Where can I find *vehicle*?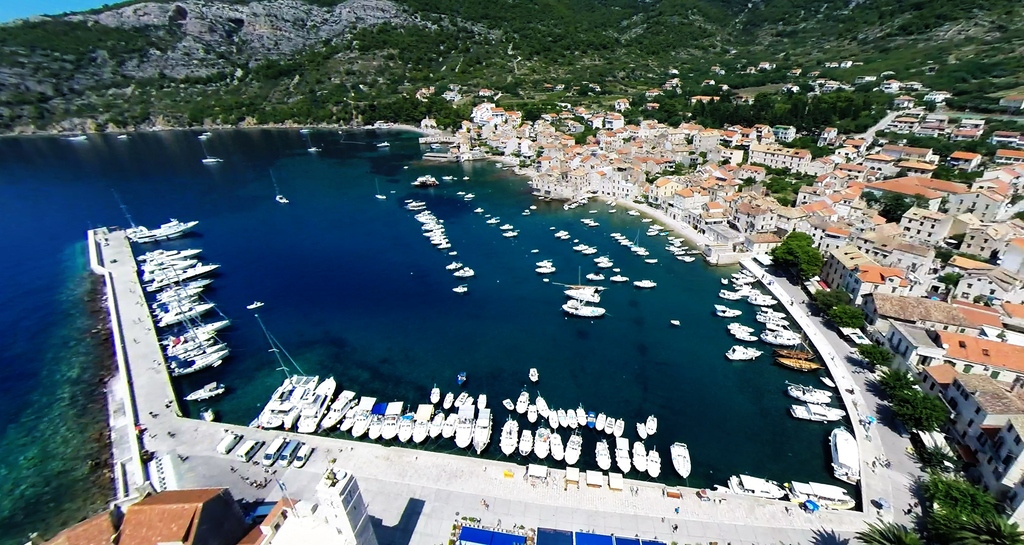
You can find it at x1=643, y1=259, x2=658, y2=263.
